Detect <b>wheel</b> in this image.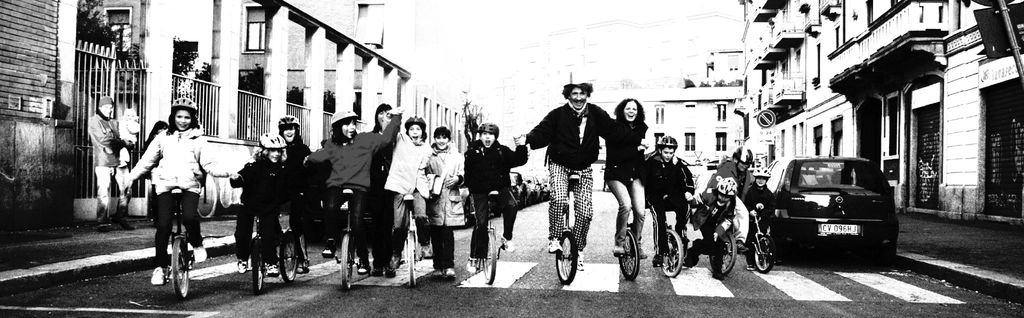
Detection: box=[336, 231, 357, 287].
